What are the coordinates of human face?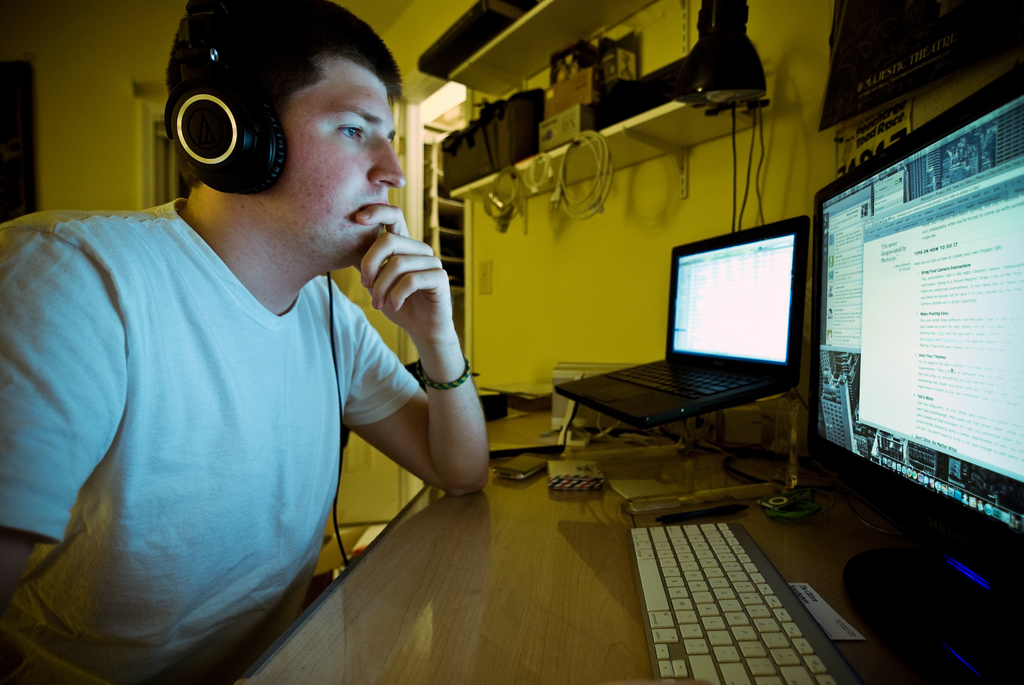
[253, 54, 404, 263].
